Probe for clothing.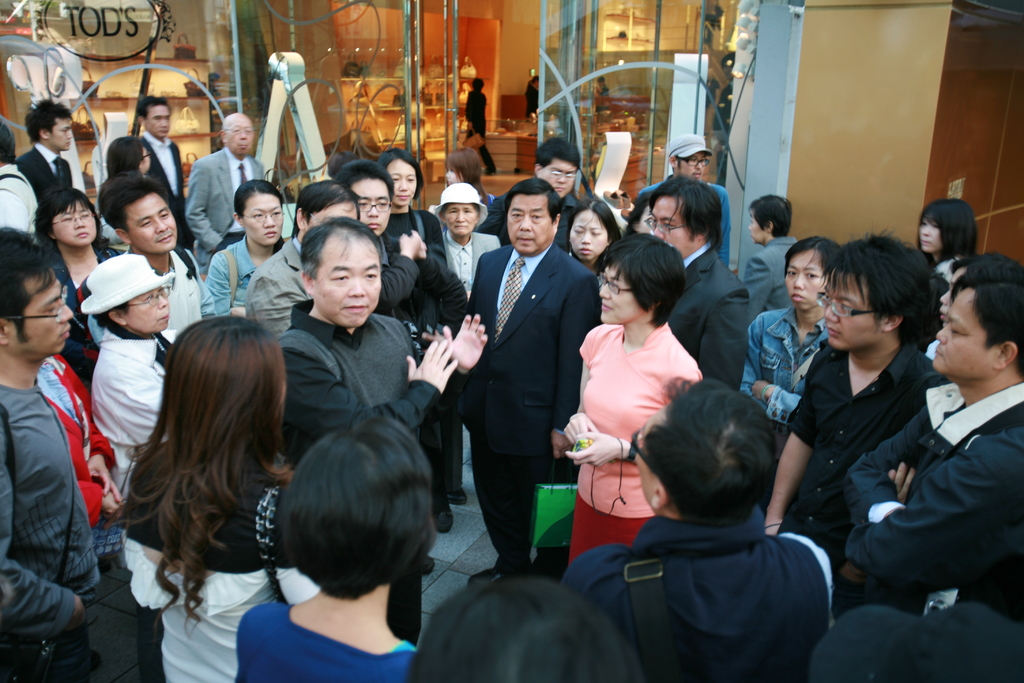
Probe result: 935, 255, 965, 342.
